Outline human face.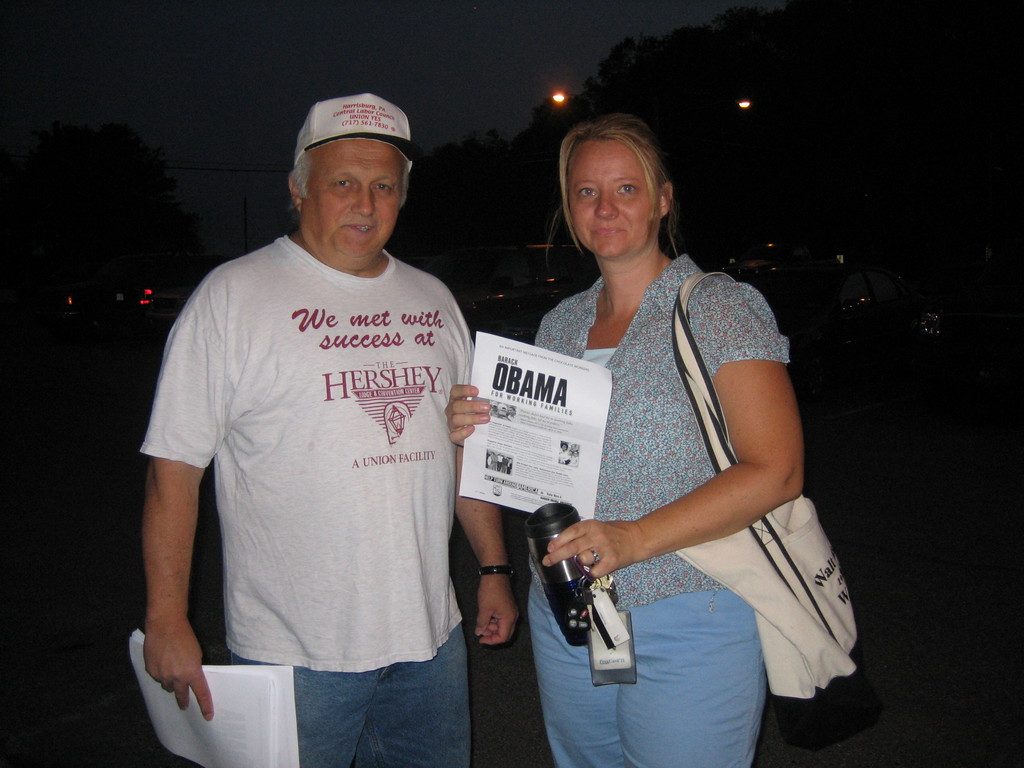
Outline: Rect(570, 141, 652, 257).
